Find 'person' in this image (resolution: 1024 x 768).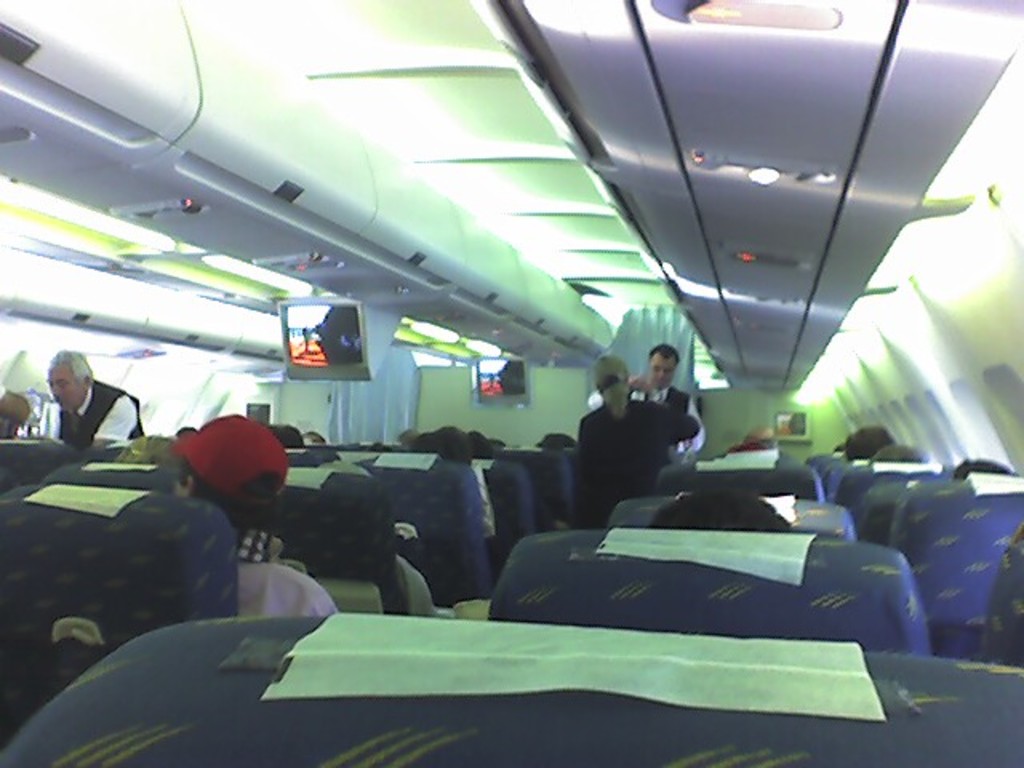
region(573, 408, 696, 514).
